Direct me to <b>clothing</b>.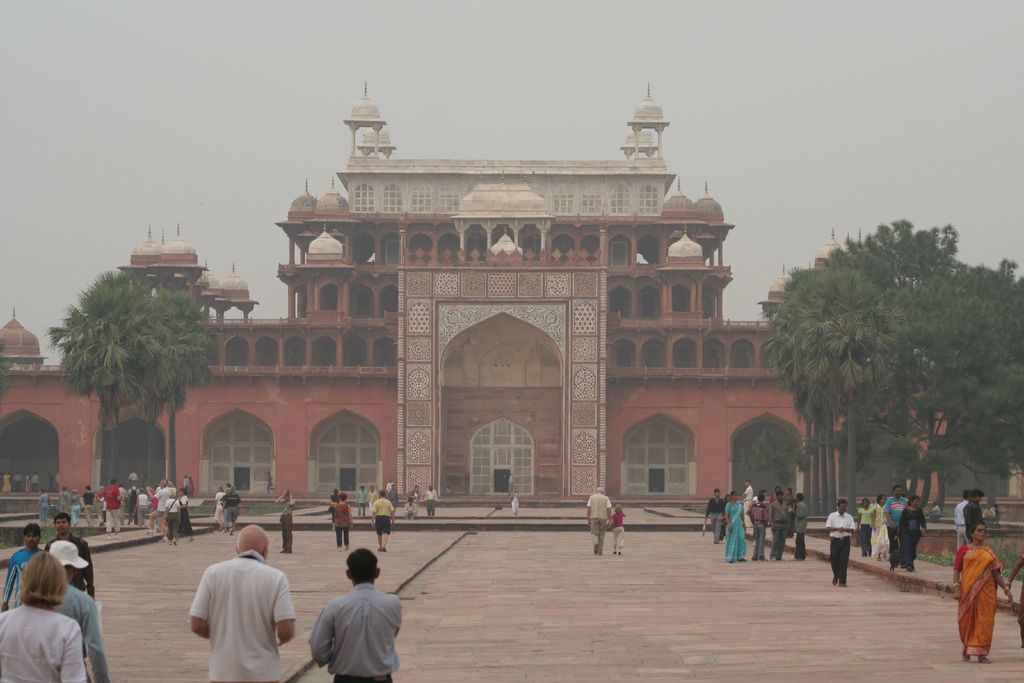
Direction: box=[871, 499, 895, 562].
